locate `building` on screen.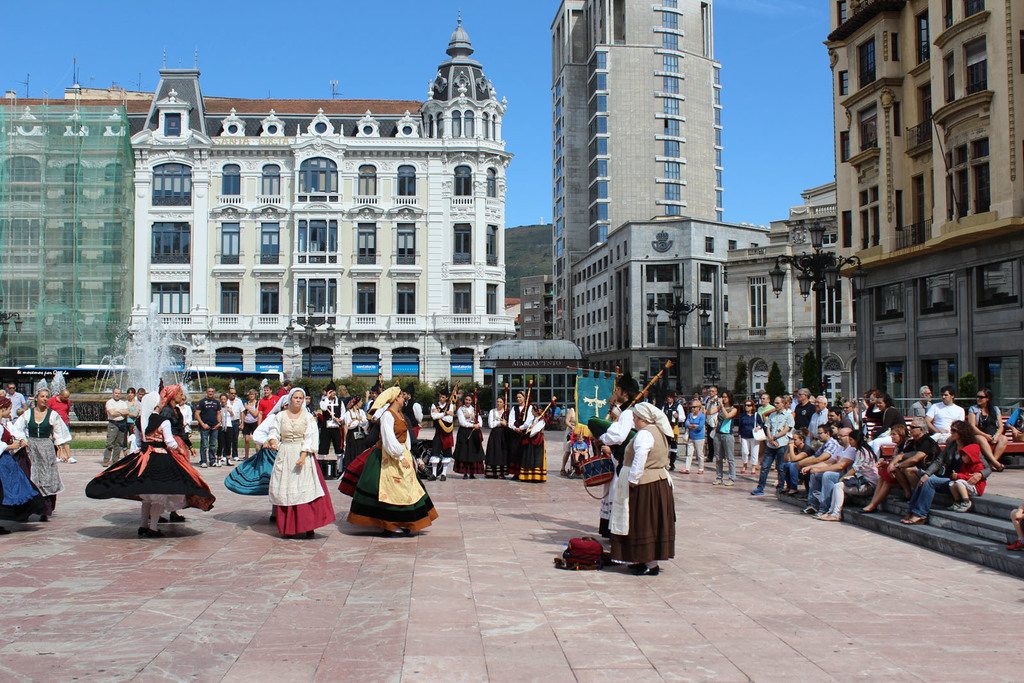
On screen at 840/0/1023/431.
